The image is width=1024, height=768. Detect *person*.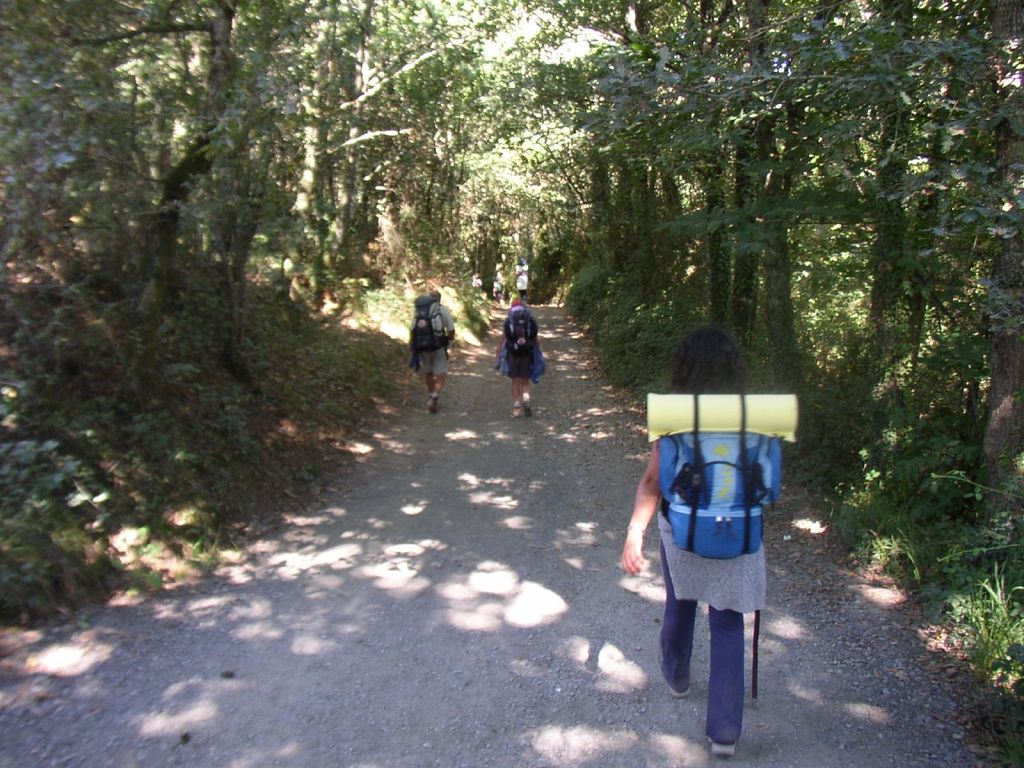
Detection: bbox=(497, 271, 508, 313).
